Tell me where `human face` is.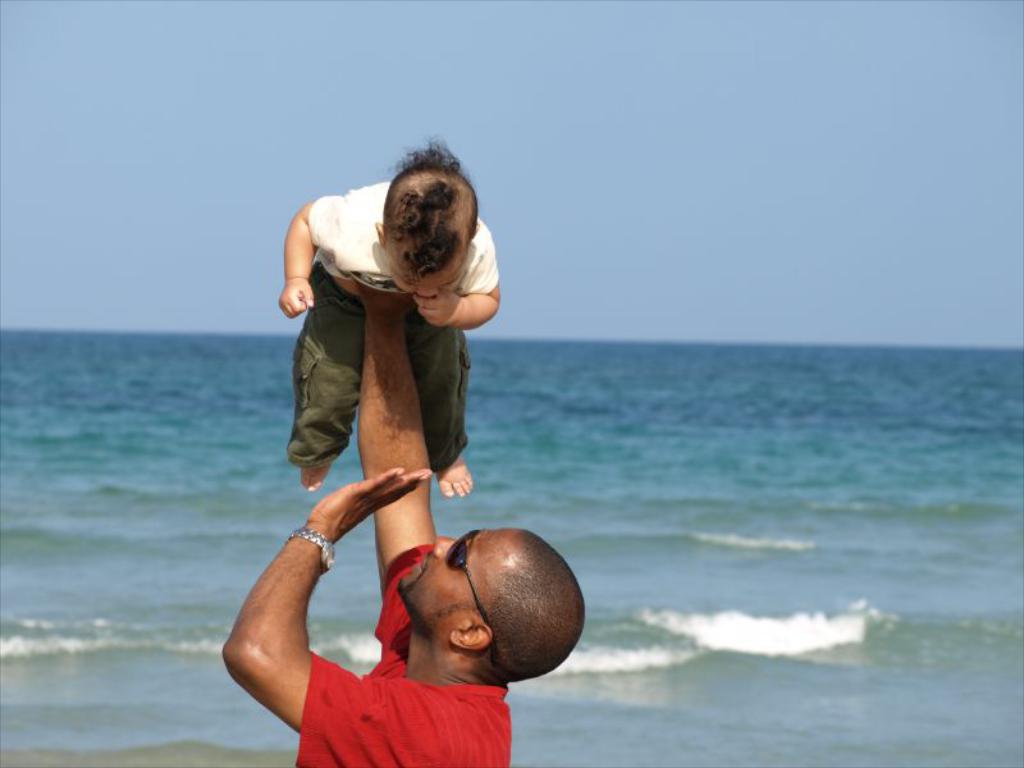
`human face` is at <region>385, 247, 462, 297</region>.
